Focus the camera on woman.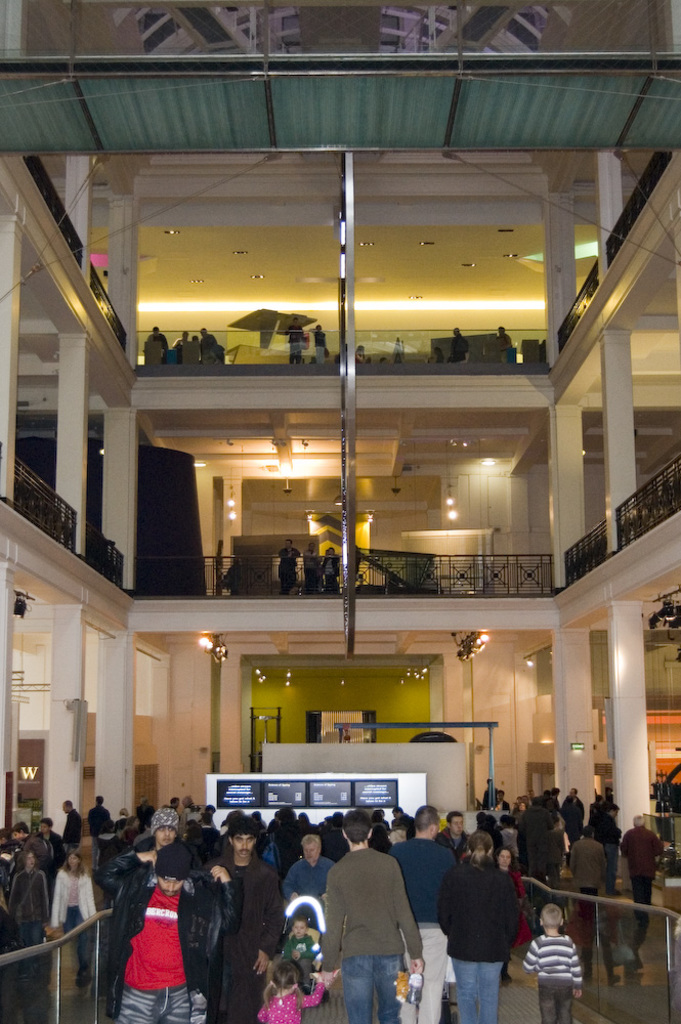
Focus region: 50 843 100 988.
